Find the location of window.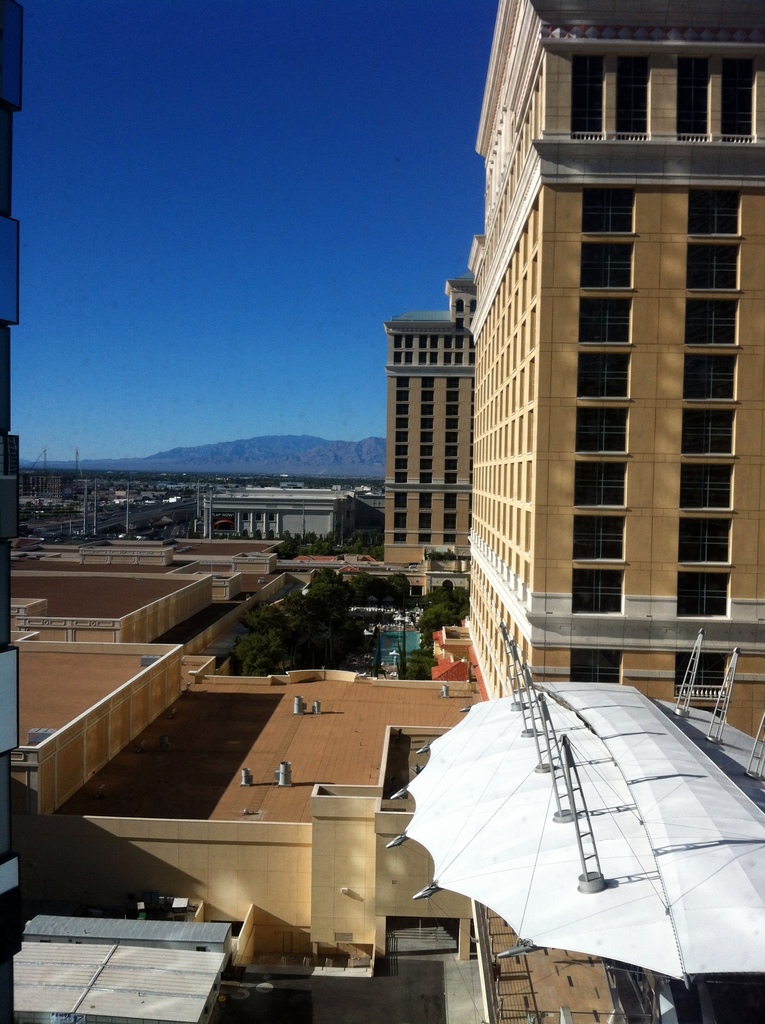
Location: bbox=(417, 493, 431, 509).
